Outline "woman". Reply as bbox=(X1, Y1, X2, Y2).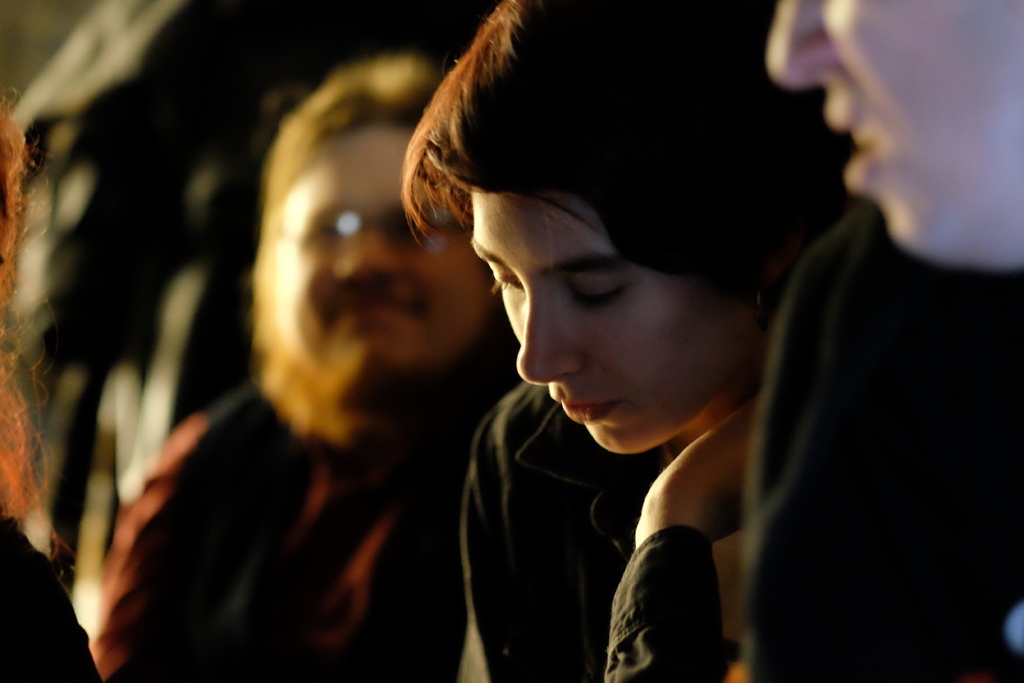
bbox=(365, 0, 834, 682).
